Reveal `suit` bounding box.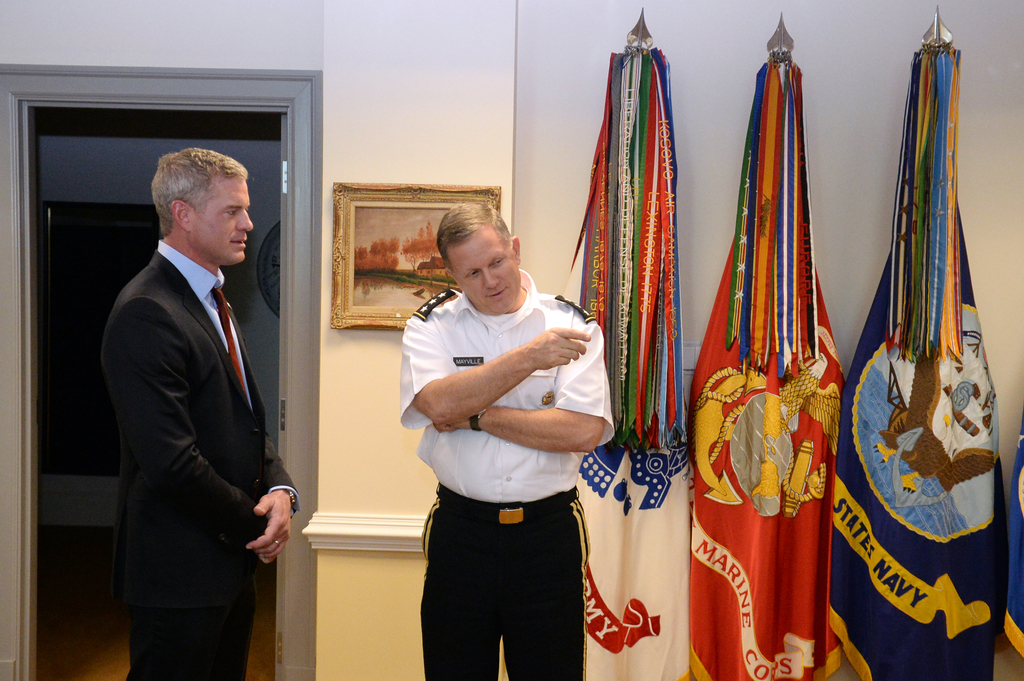
Revealed: region(85, 150, 310, 677).
